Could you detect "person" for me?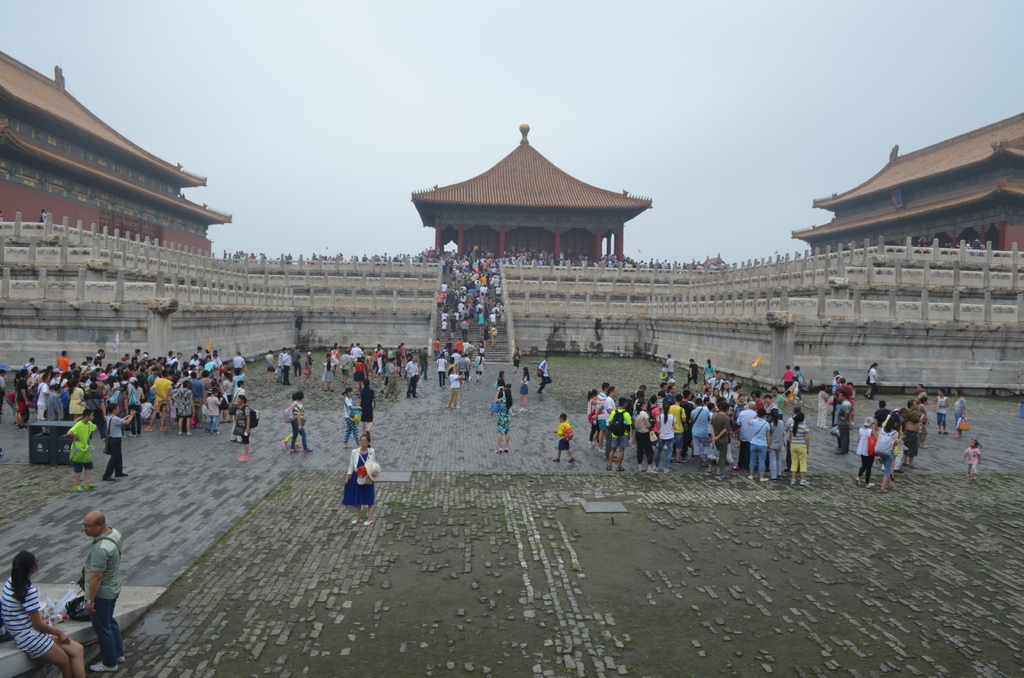
Detection result: {"left": 456, "top": 335, "right": 465, "bottom": 350}.
